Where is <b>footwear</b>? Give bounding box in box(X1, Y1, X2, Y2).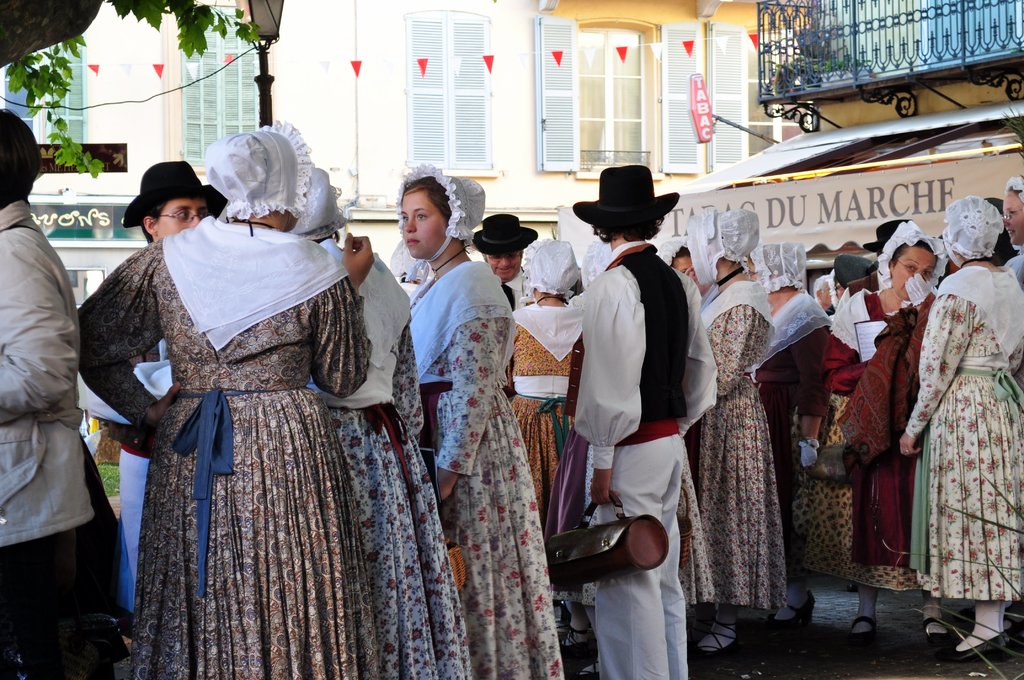
box(776, 588, 804, 647).
